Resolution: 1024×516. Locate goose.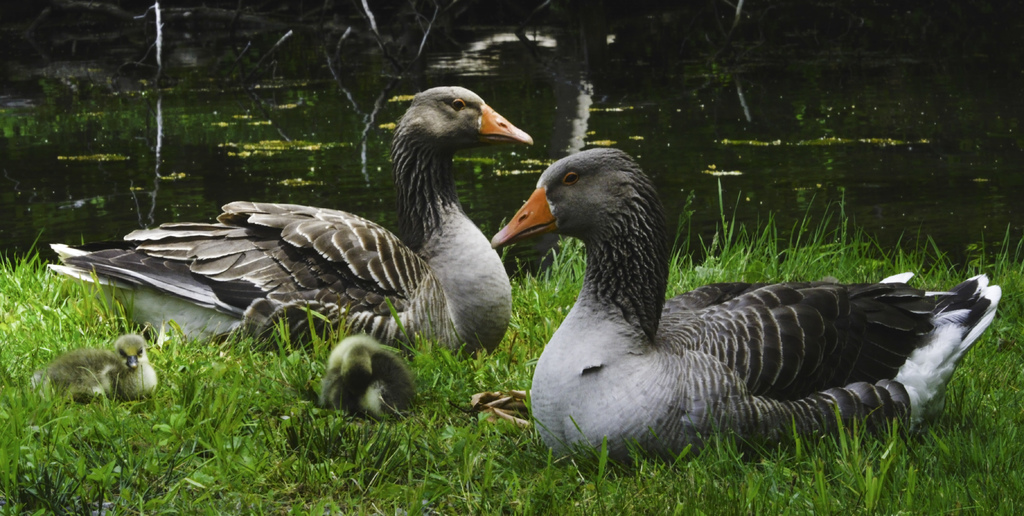
44, 76, 530, 349.
